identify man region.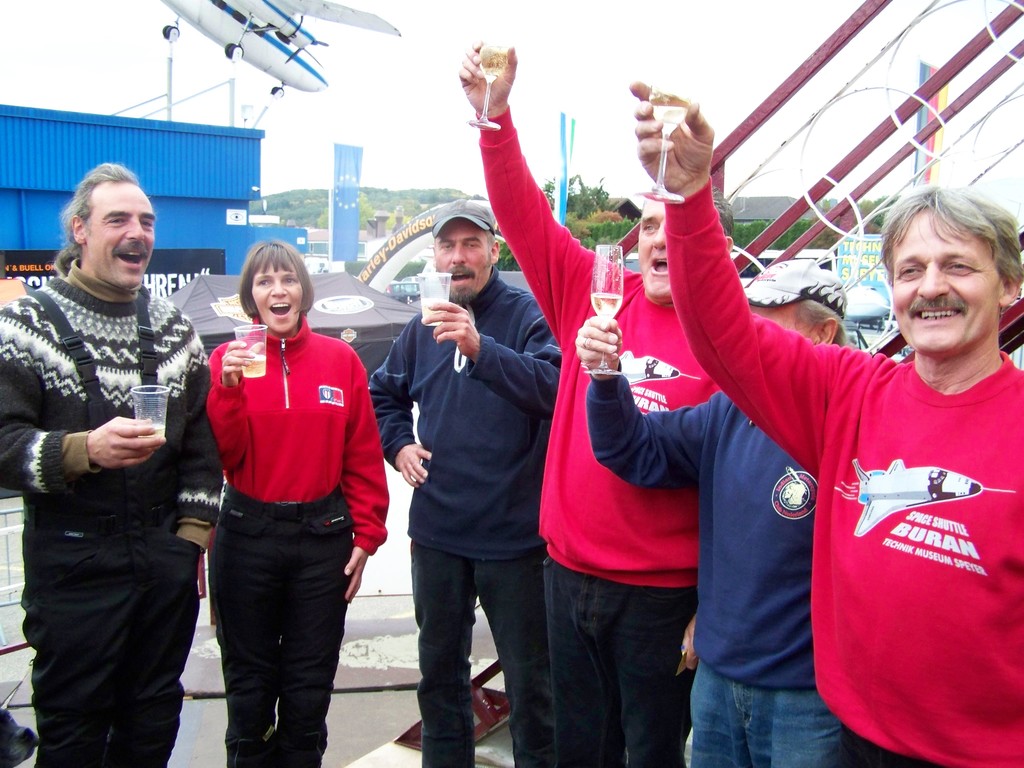
Region: {"x1": 13, "y1": 146, "x2": 216, "y2": 767}.
